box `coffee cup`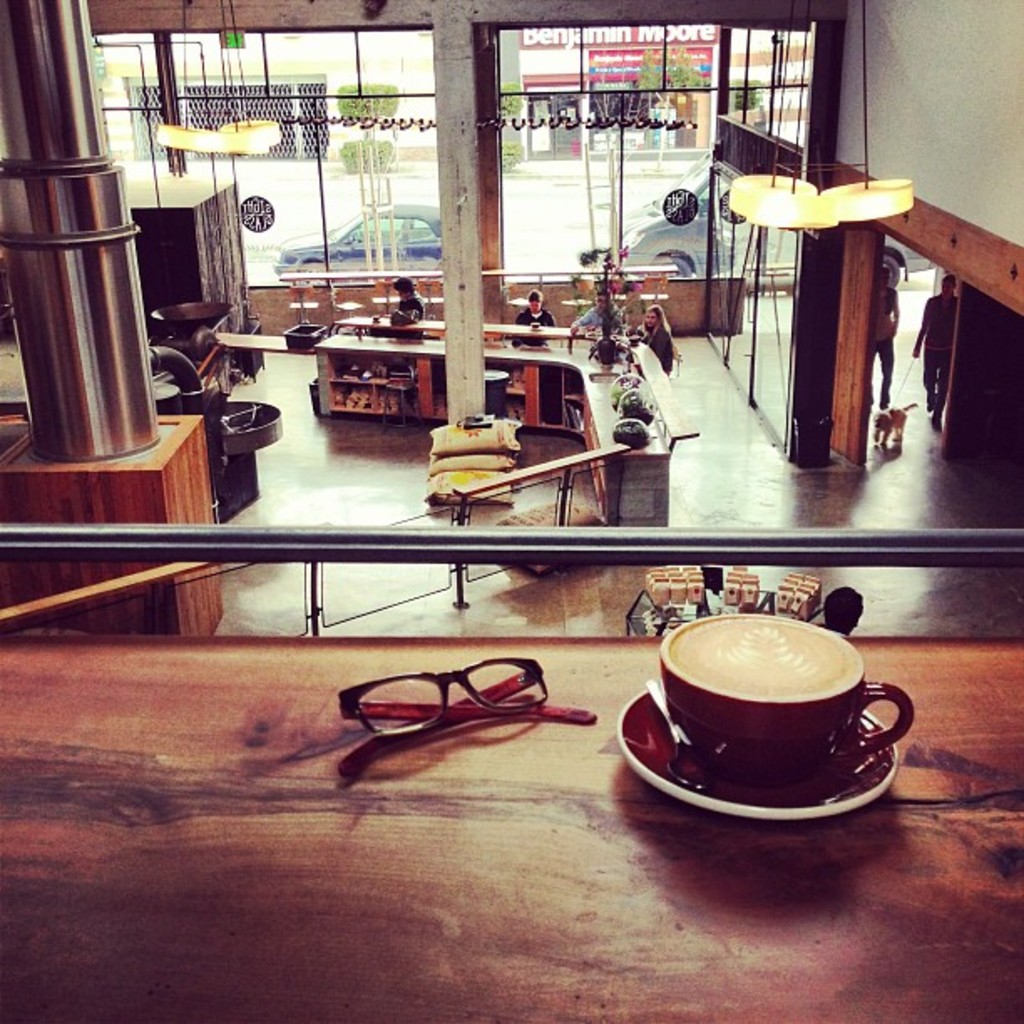
(654,611,917,786)
